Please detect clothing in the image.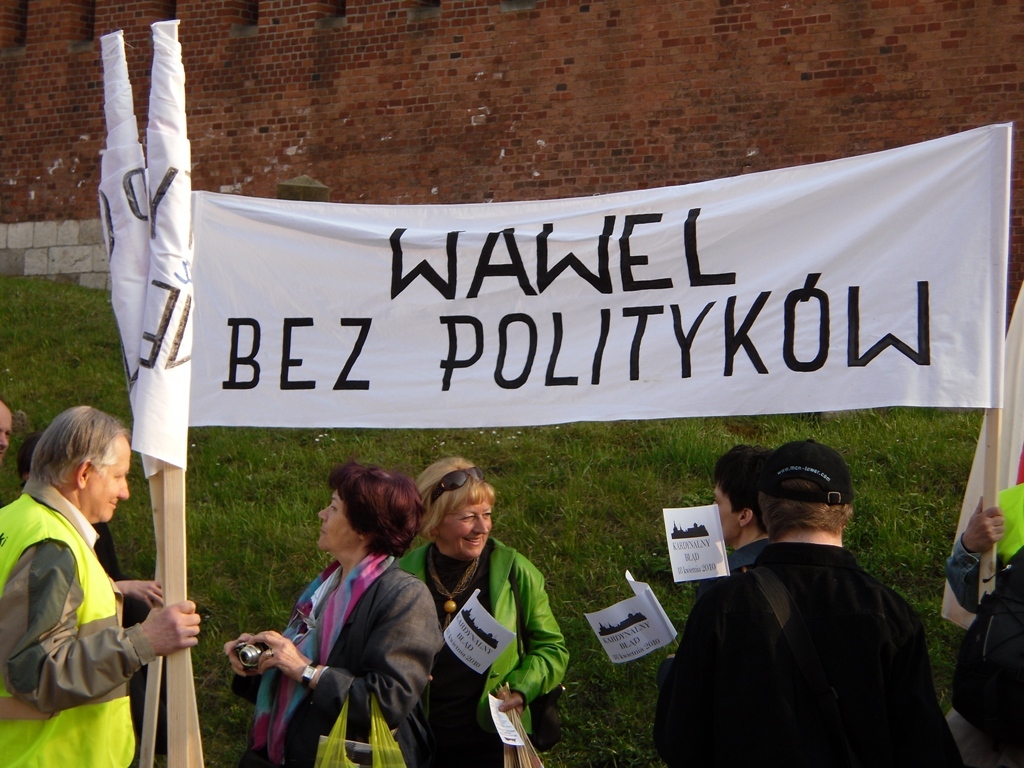
(223,556,439,767).
